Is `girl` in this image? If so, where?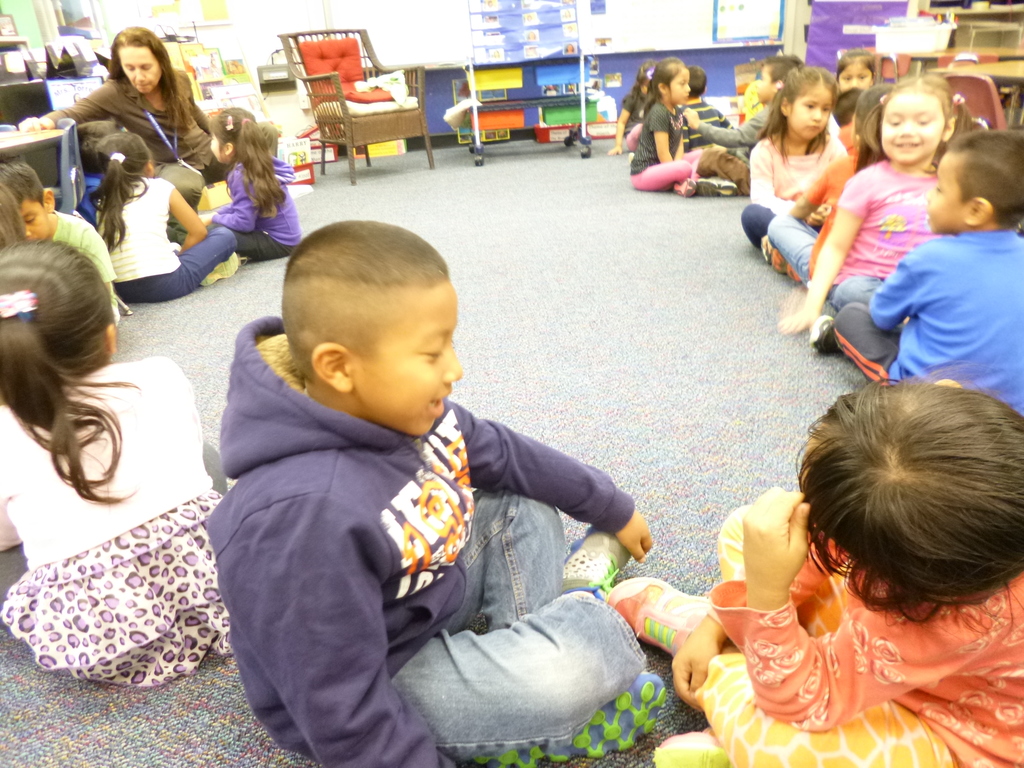
Yes, at 776,72,990,336.
